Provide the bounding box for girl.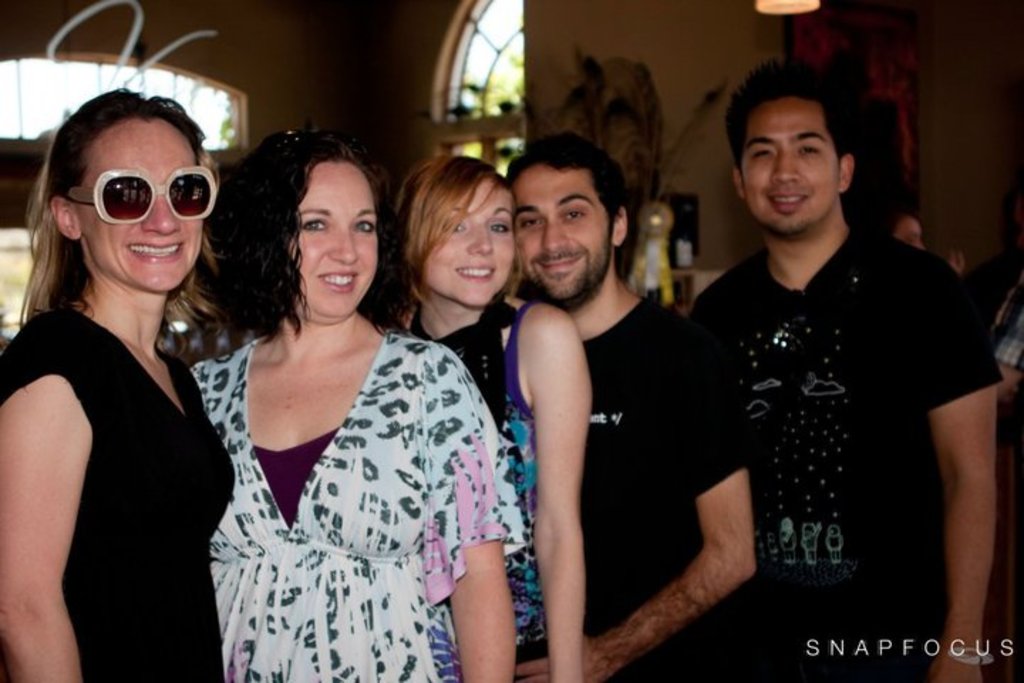
(374, 151, 592, 682).
